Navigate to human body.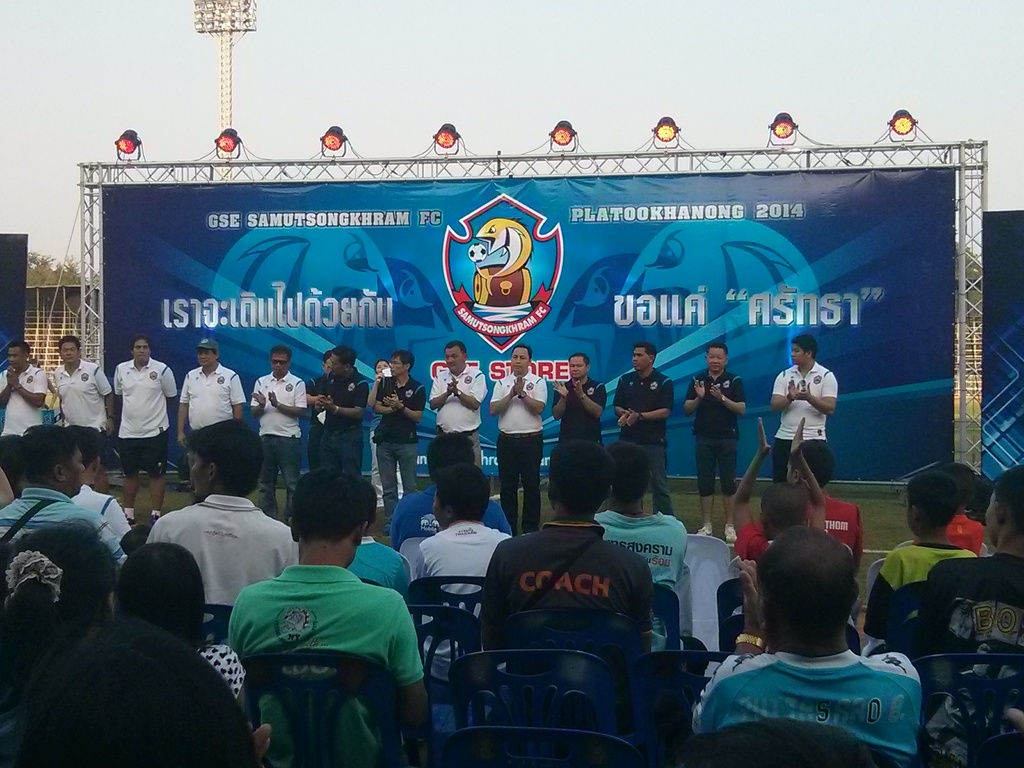
Navigation target: x1=863, y1=537, x2=986, y2=659.
